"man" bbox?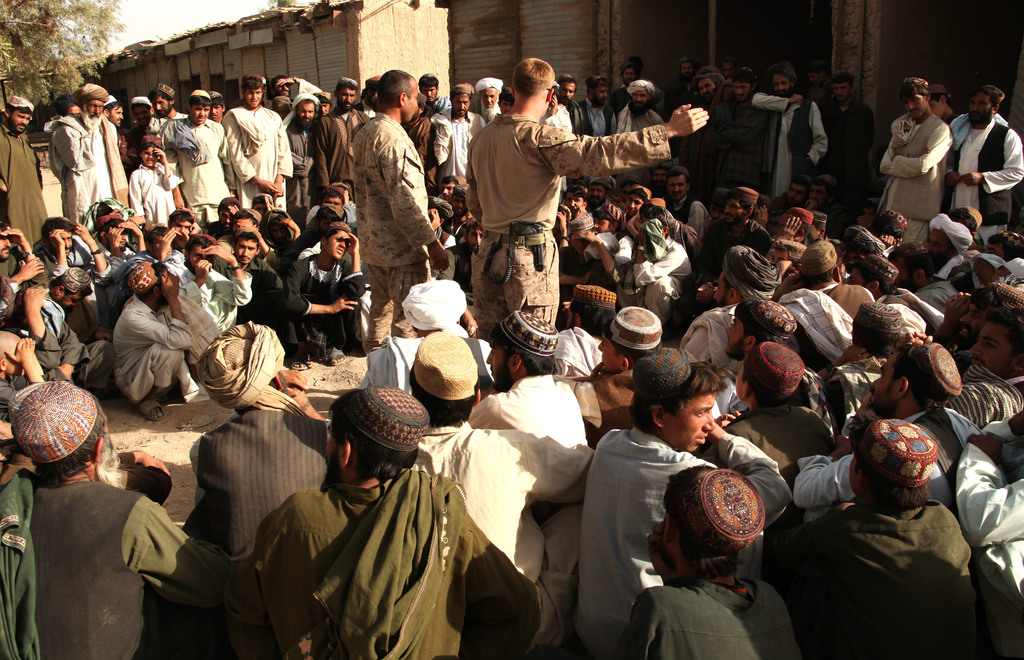
rect(321, 71, 365, 207)
